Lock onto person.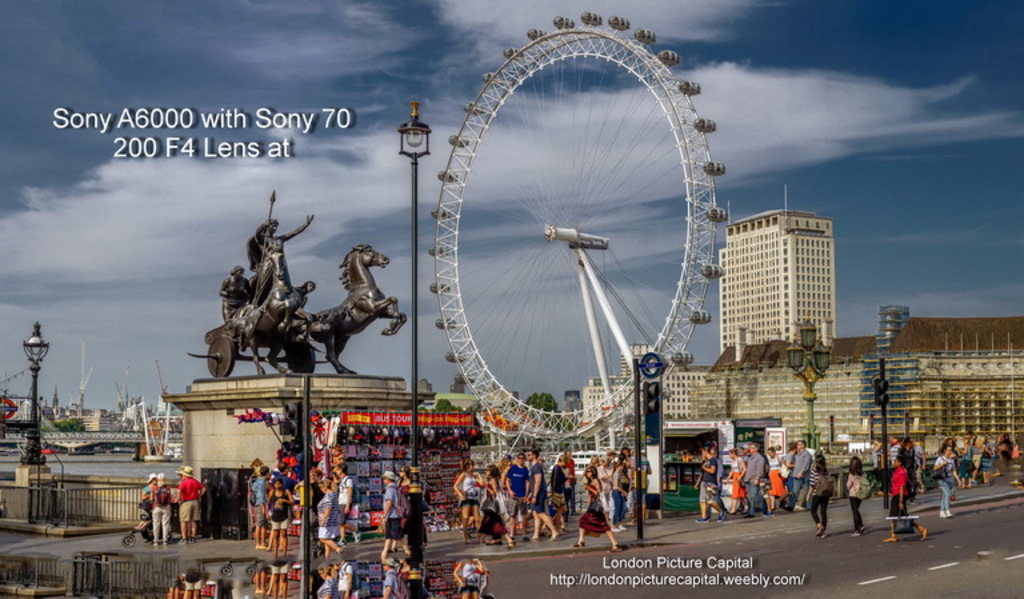
Locked: pyautogui.locateOnScreen(173, 462, 208, 543).
